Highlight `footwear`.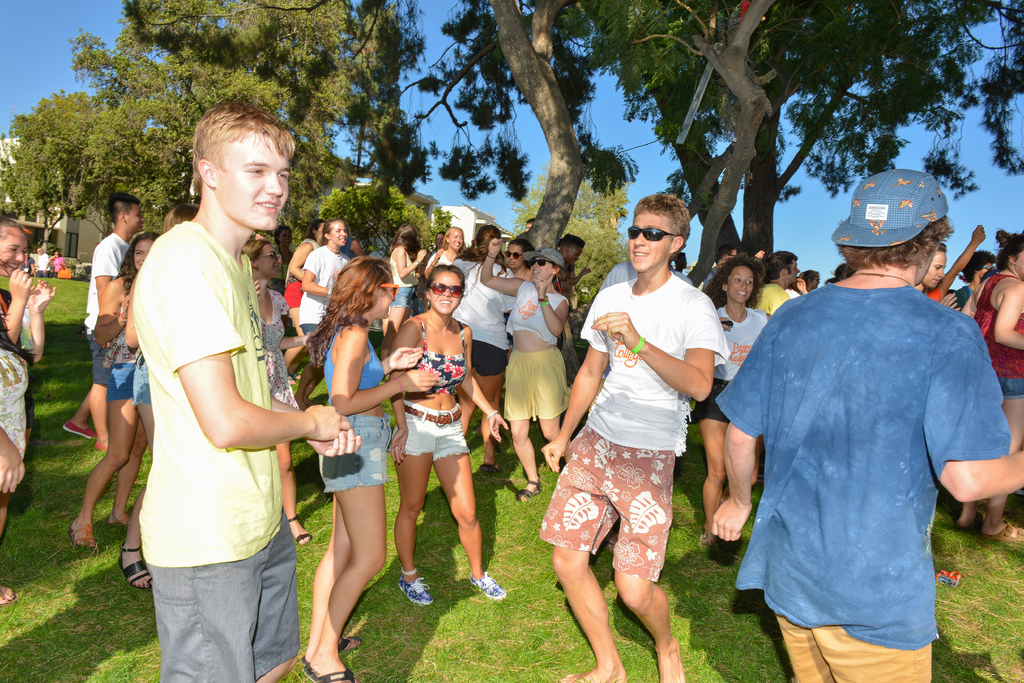
Highlighted region: [984, 519, 1023, 550].
